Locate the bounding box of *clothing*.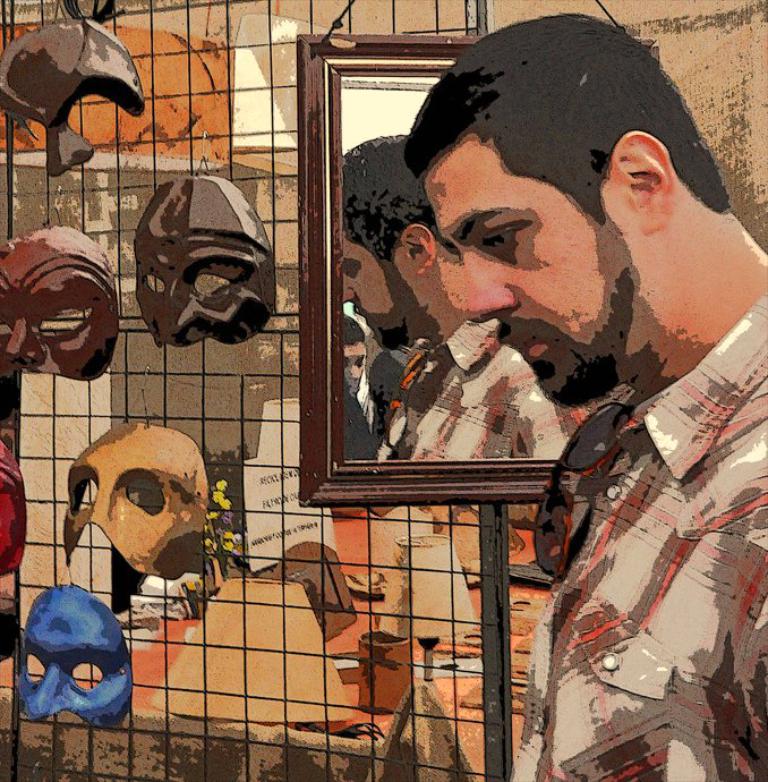
Bounding box: <region>510, 287, 767, 781</region>.
